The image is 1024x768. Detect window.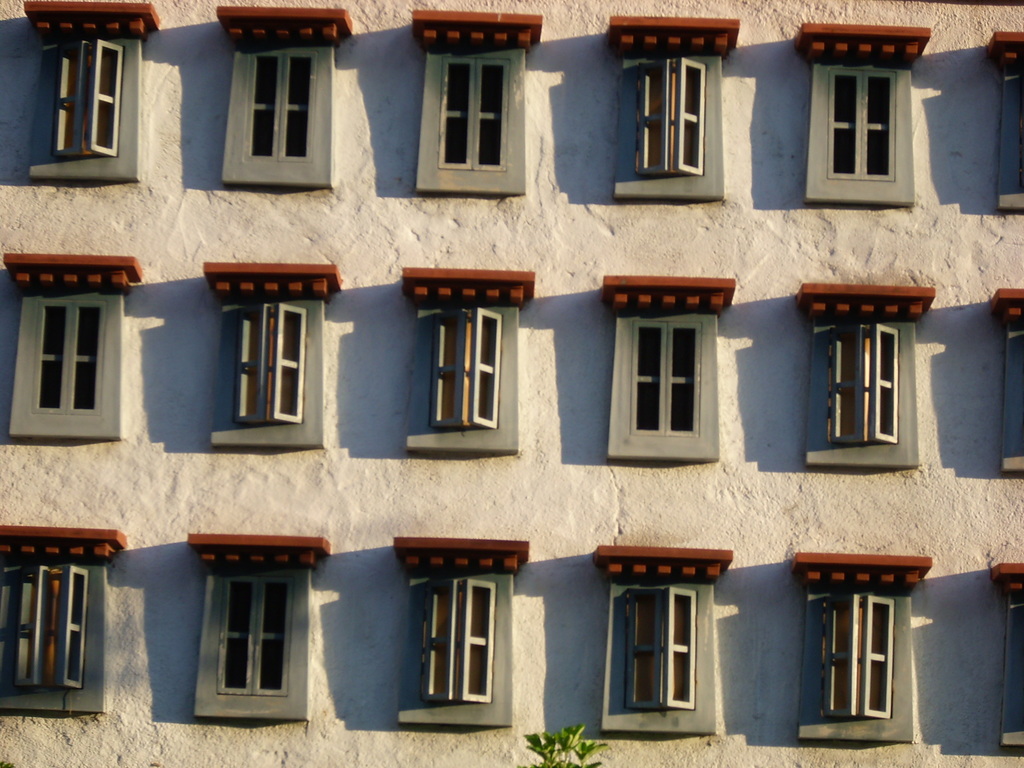
Detection: <region>189, 537, 316, 732</region>.
